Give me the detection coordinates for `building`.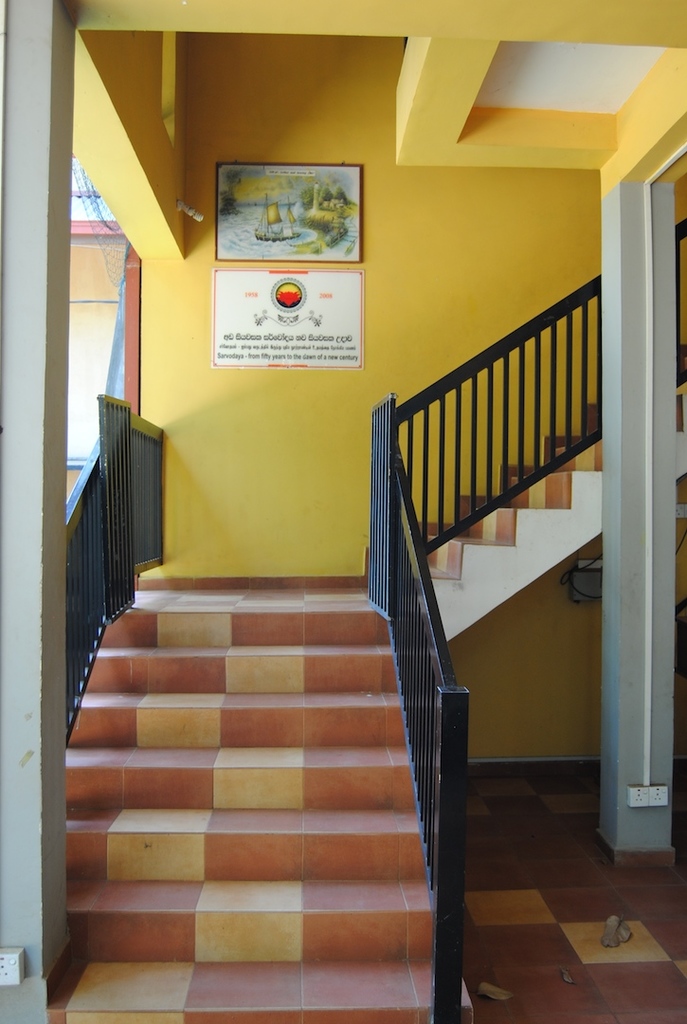
3 0 686 1023.
